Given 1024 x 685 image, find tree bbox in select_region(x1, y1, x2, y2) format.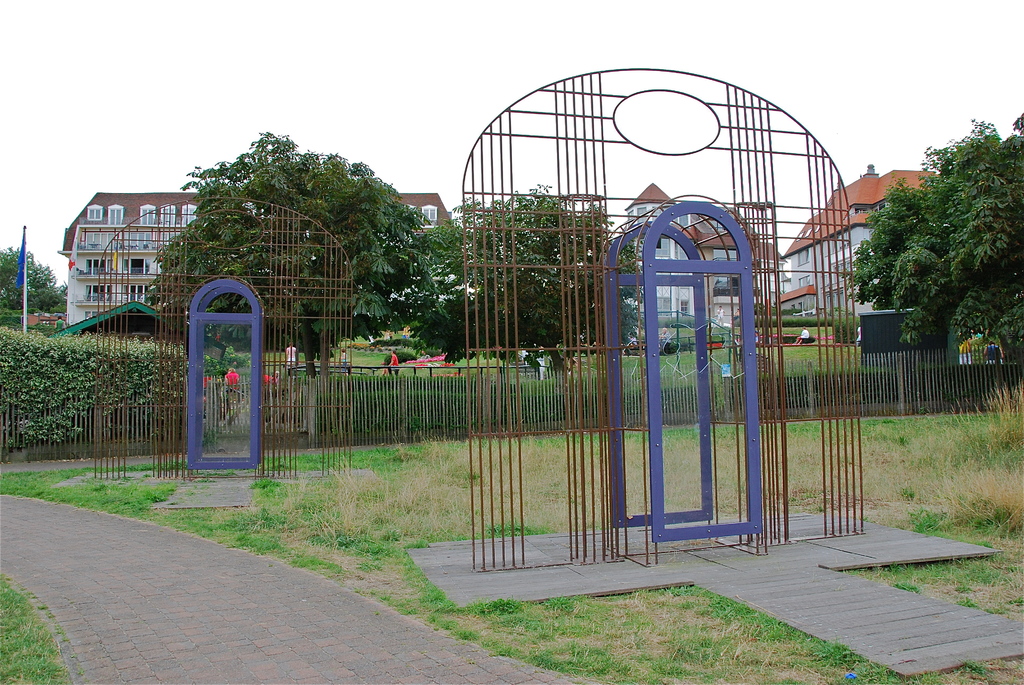
select_region(403, 192, 495, 274).
